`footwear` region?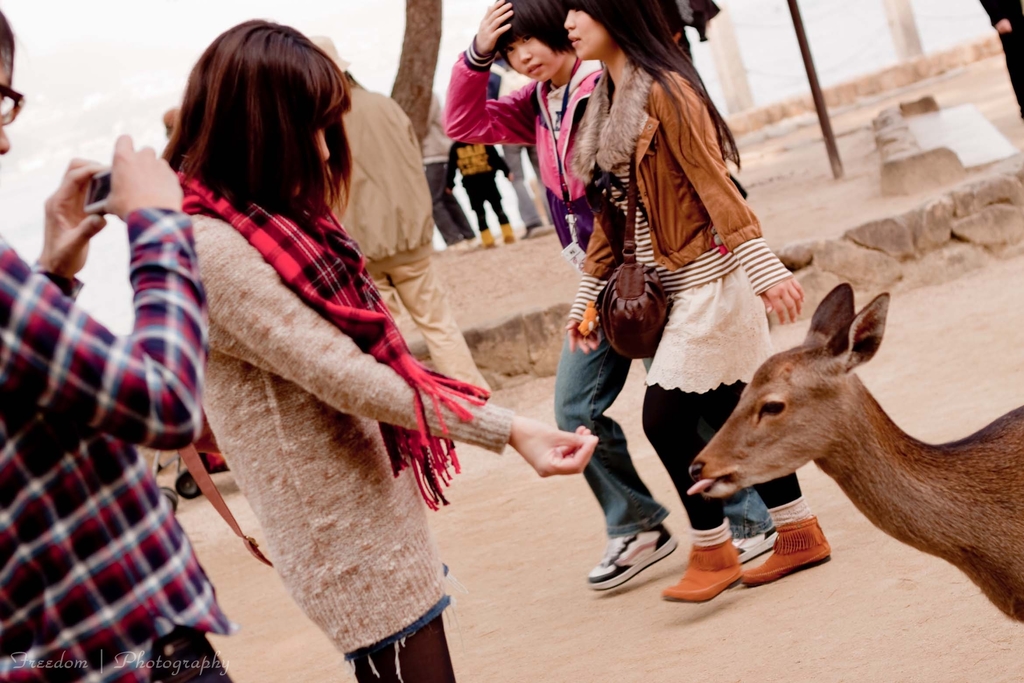
<bbox>745, 516, 831, 589</bbox>
